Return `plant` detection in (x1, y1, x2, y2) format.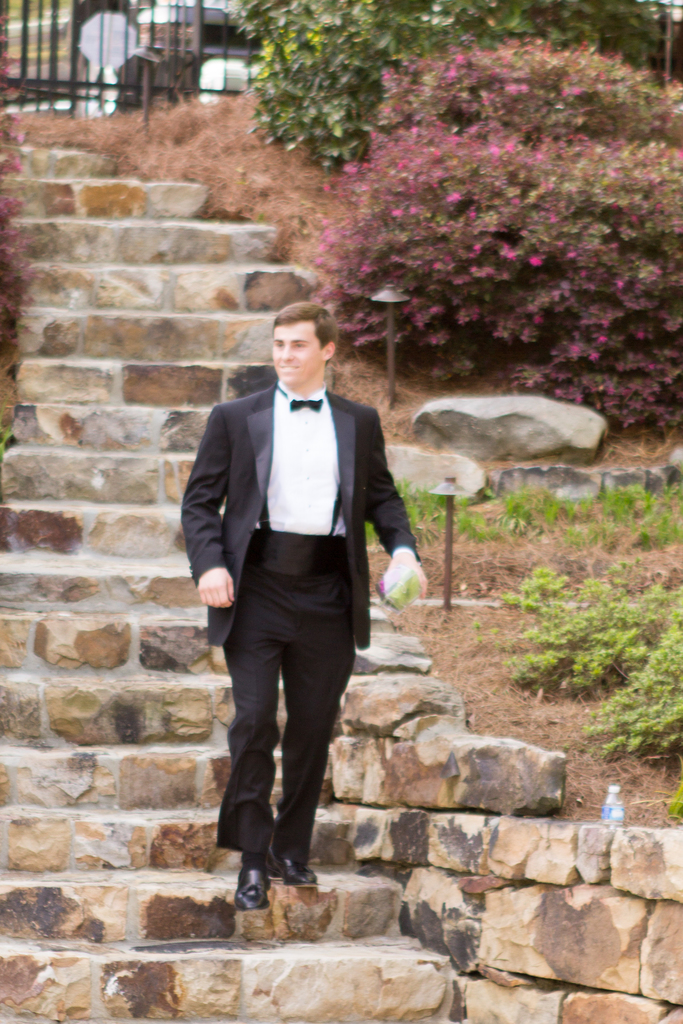
(358, 450, 682, 588).
